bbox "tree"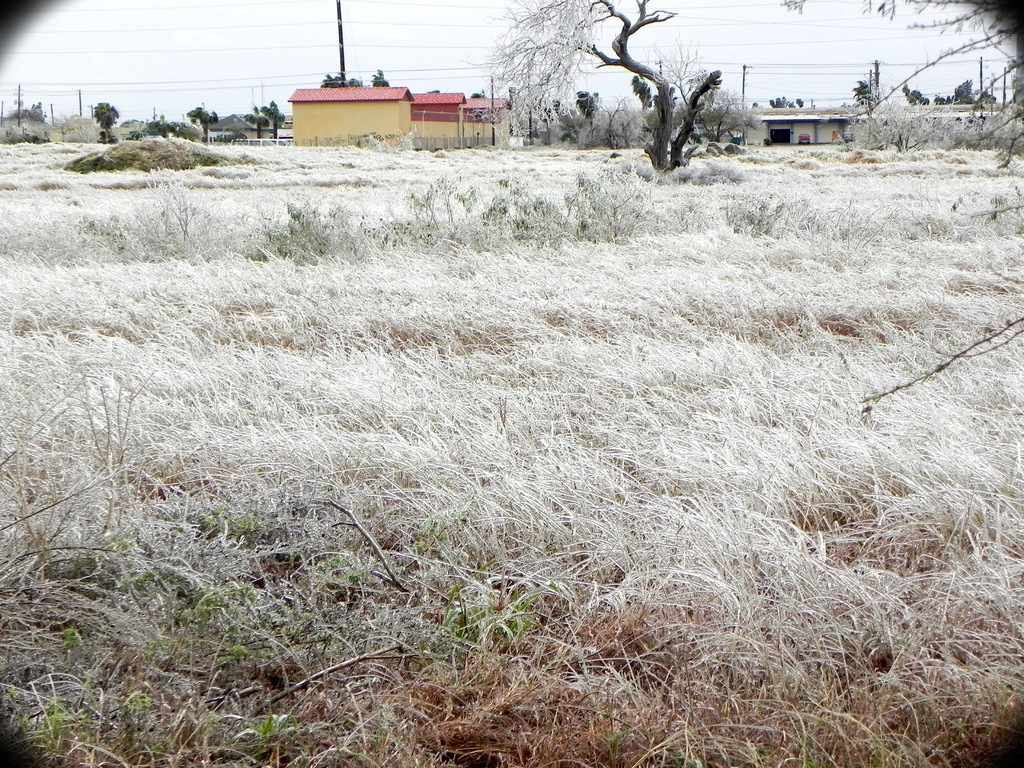
pyautogui.locateOnScreen(259, 99, 290, 140)
